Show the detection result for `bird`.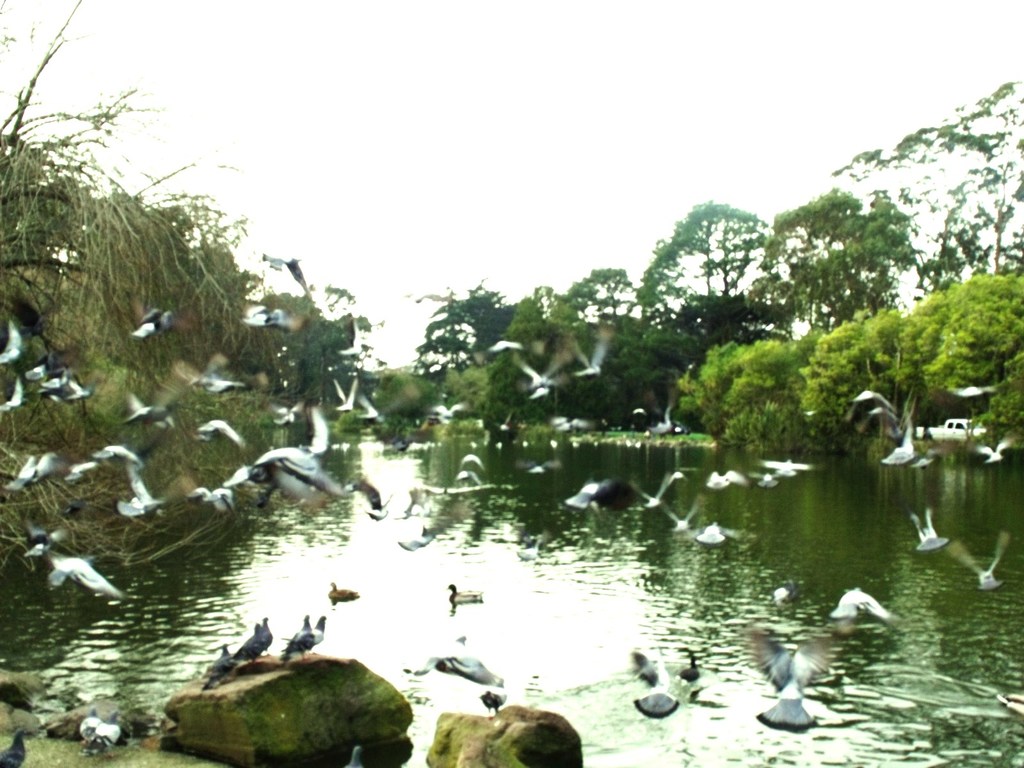
detection(449, 580, 485, 606).
